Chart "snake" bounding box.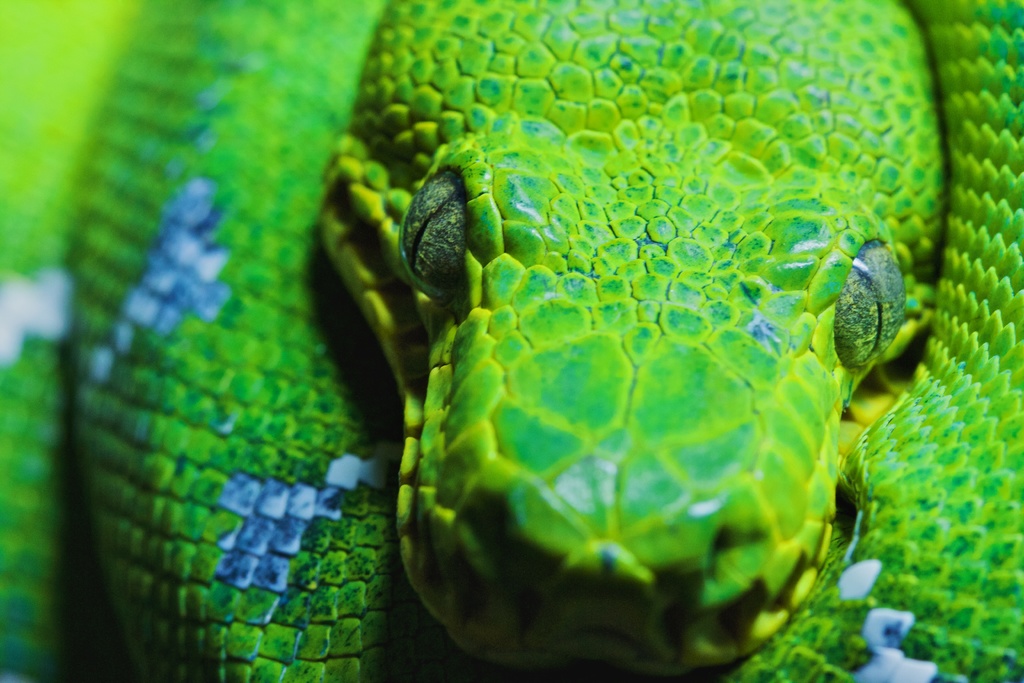
Charted: pyautogui.locateOnScreen(0, 0, 1023, 682).
